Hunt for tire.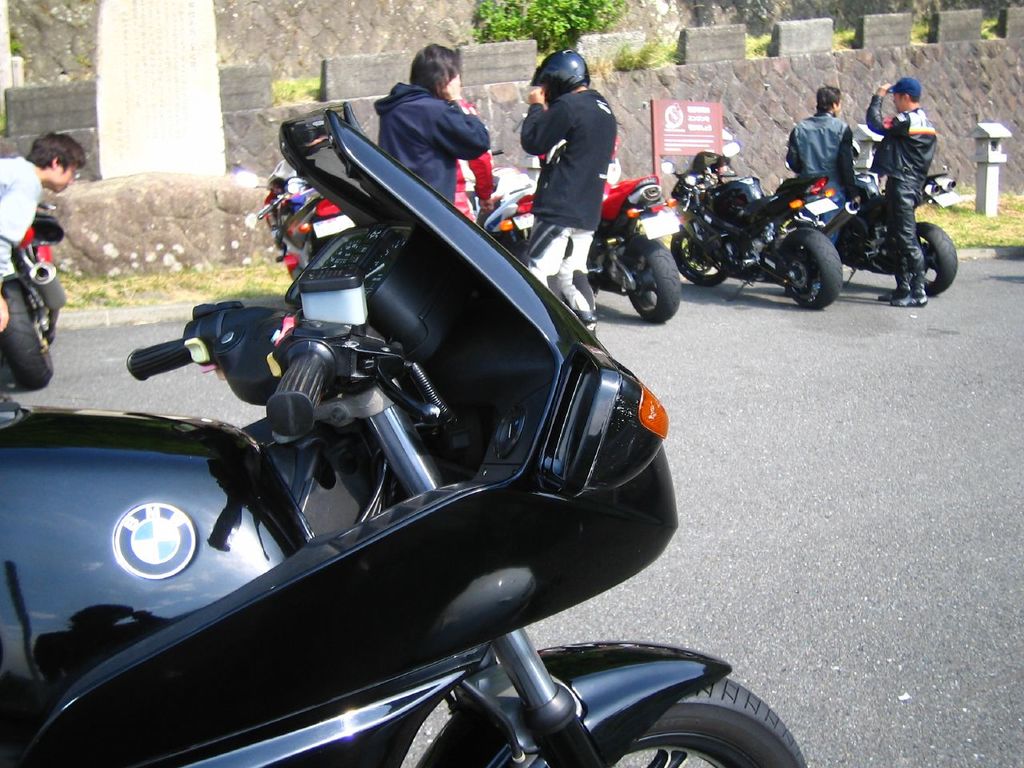
Hunted down at BBox(918, 224, 962, 293).
